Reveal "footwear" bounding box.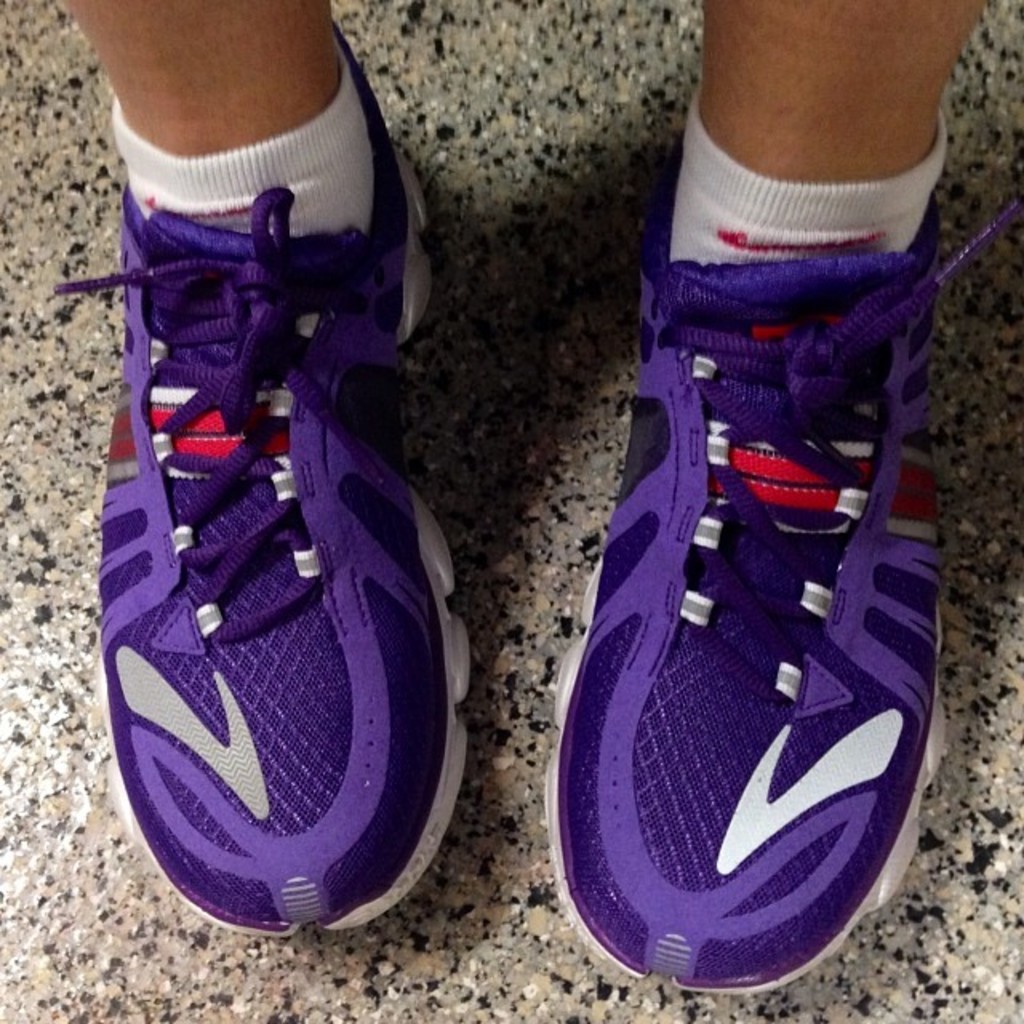
Revealed: left=549, top=154, right=1022, bottom=998.
